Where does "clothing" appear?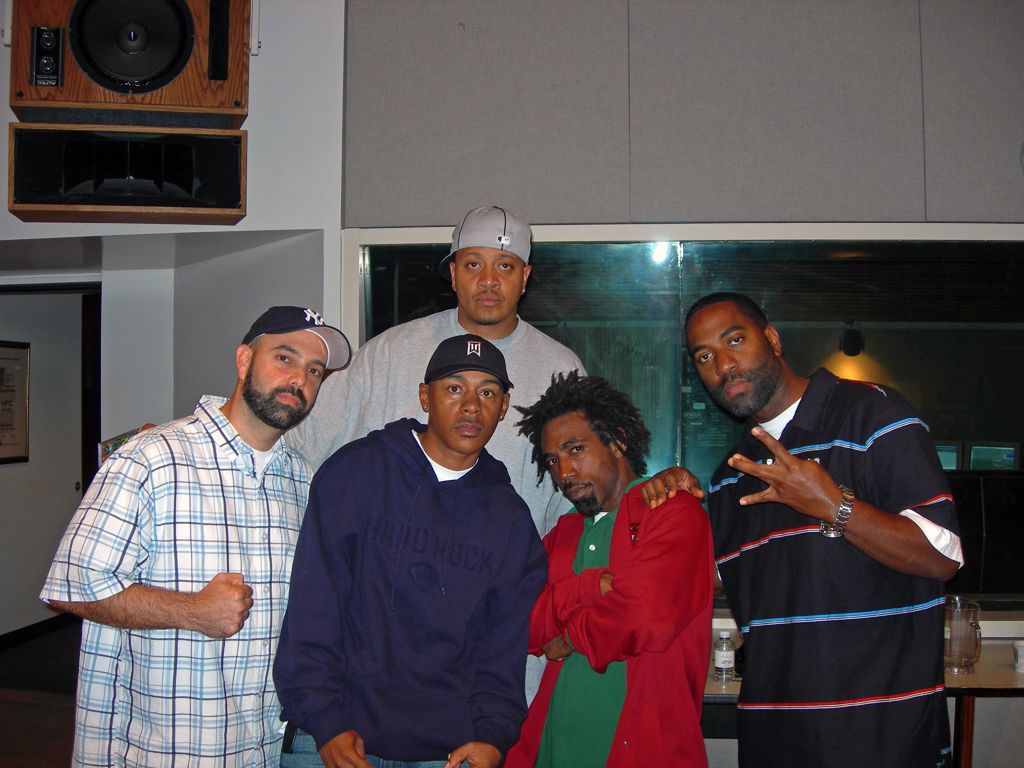
Appears at [530,470,719,767].
